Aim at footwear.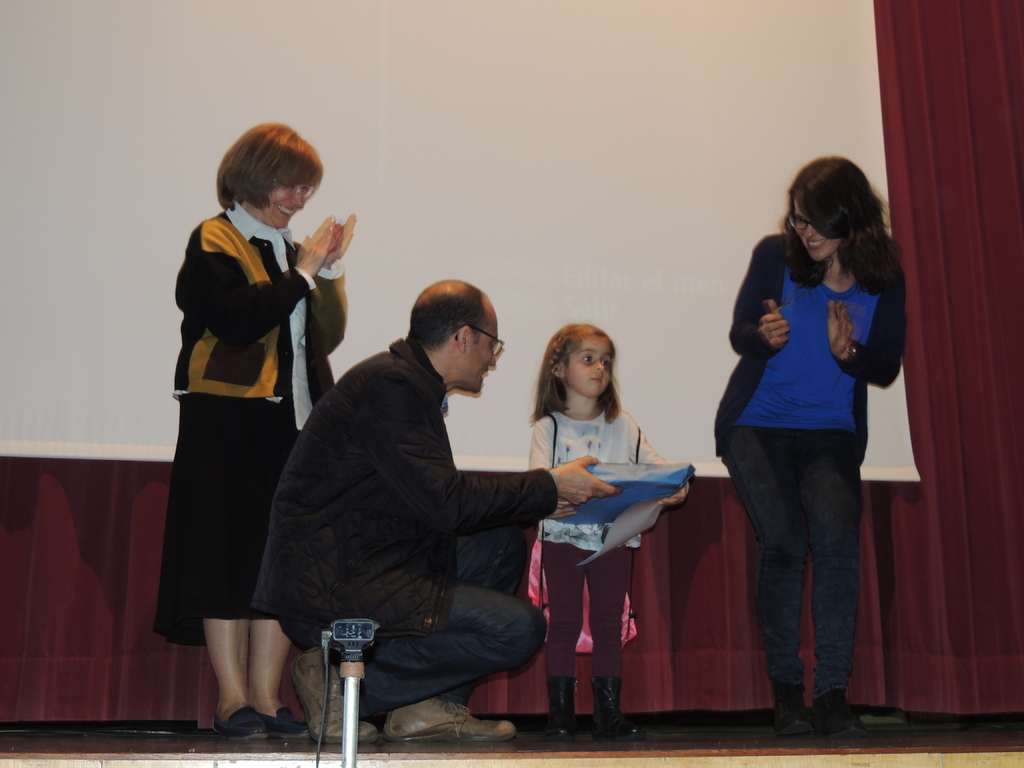
Aimed at [289, 646, 377, 744].
